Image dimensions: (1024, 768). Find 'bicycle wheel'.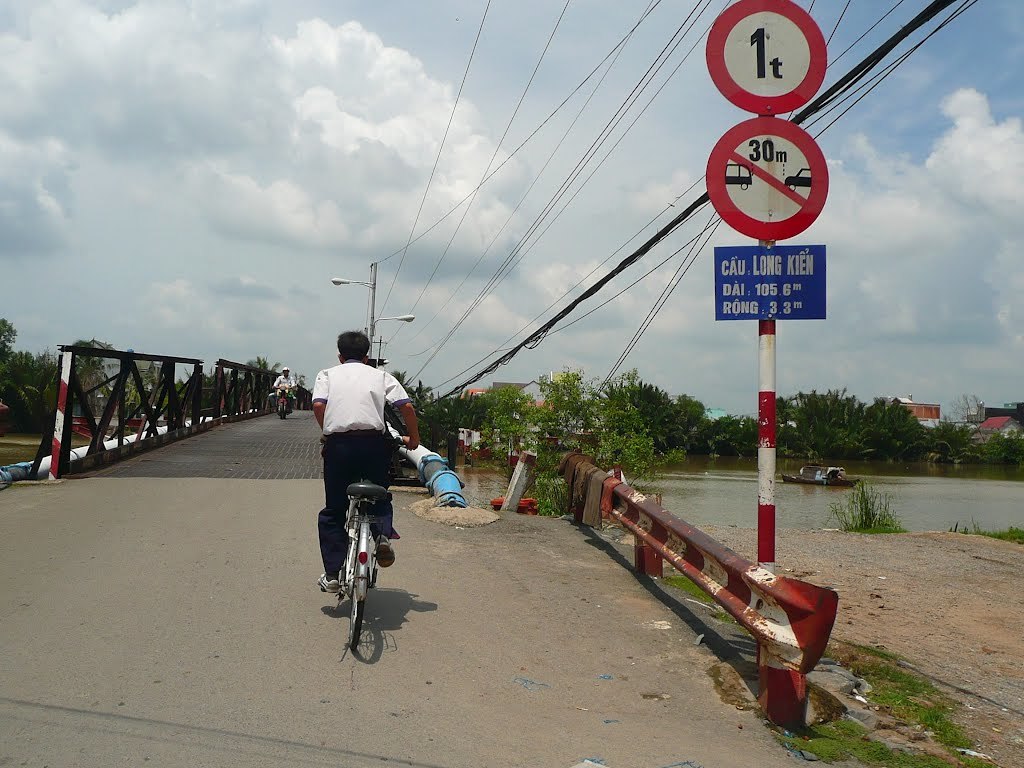
x1=344 y1=541 x2=369 y2=649.
